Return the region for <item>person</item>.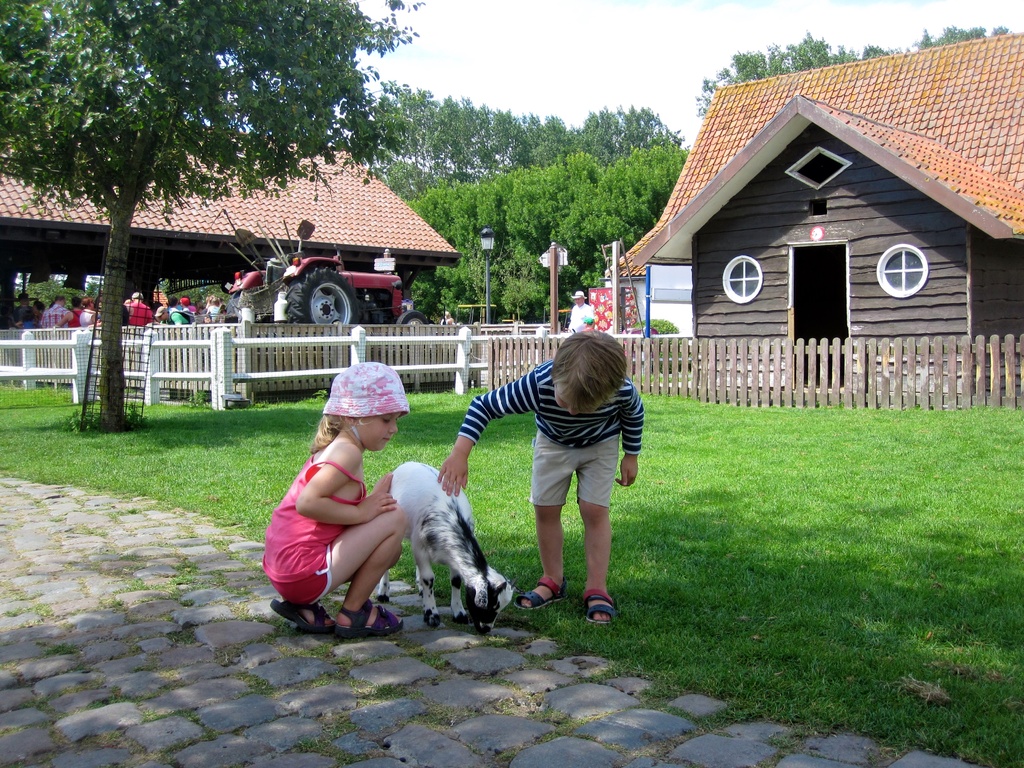
x1=582, y1=318, x2=591, y2=327.
